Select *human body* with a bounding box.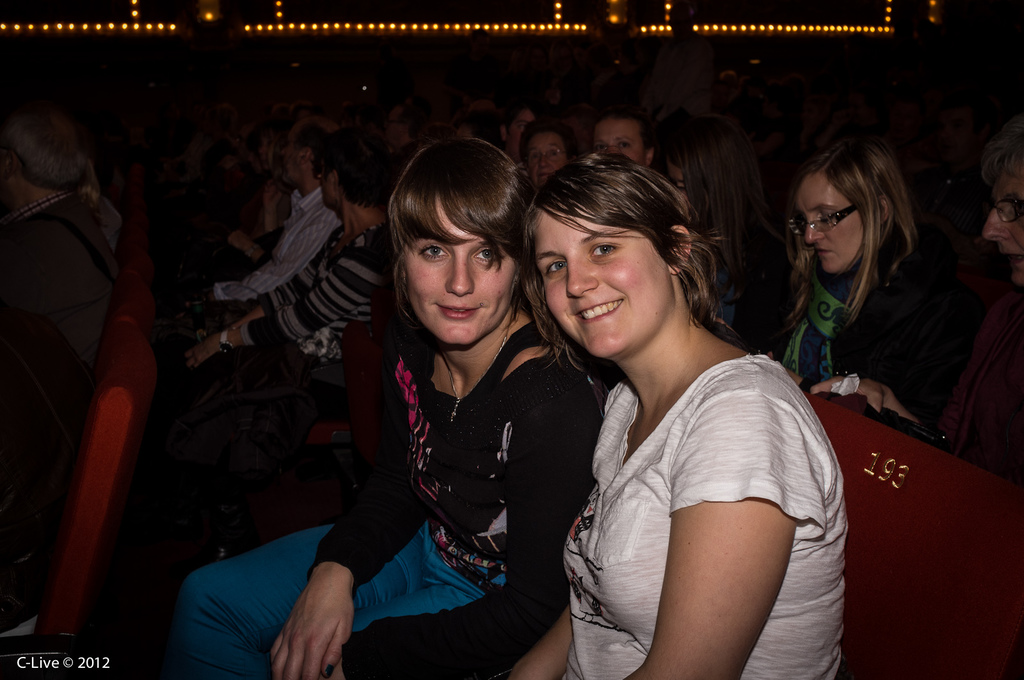
rect(755, 130, 945, 429).
